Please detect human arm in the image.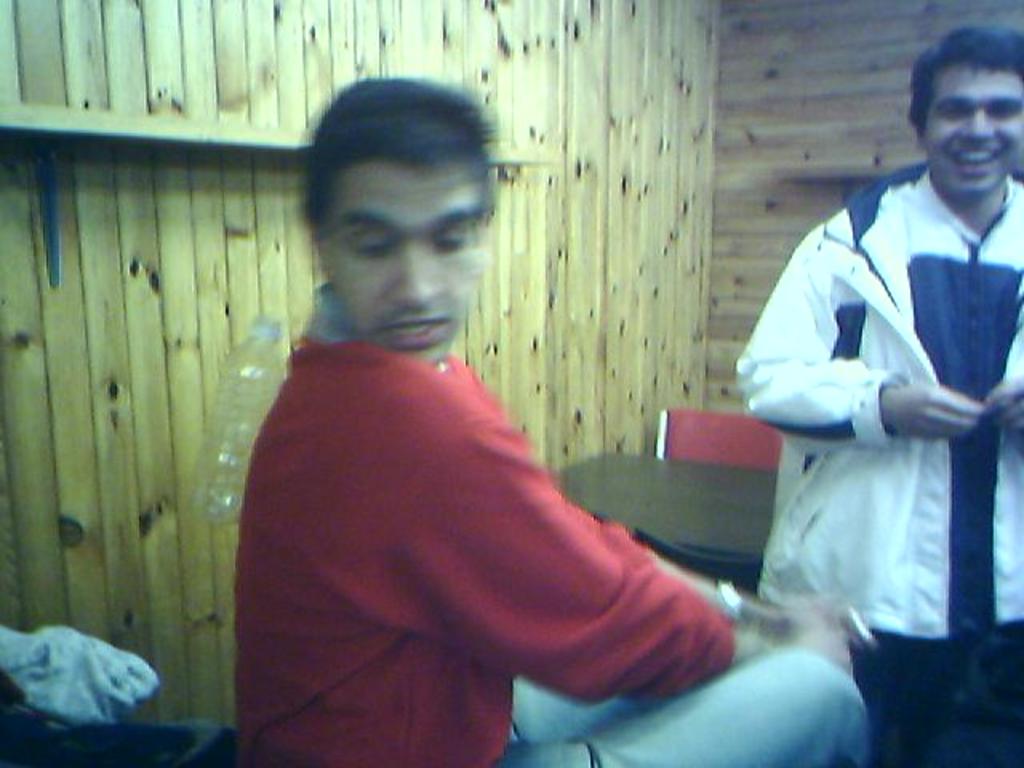
(982, 358, 1022, 438).
